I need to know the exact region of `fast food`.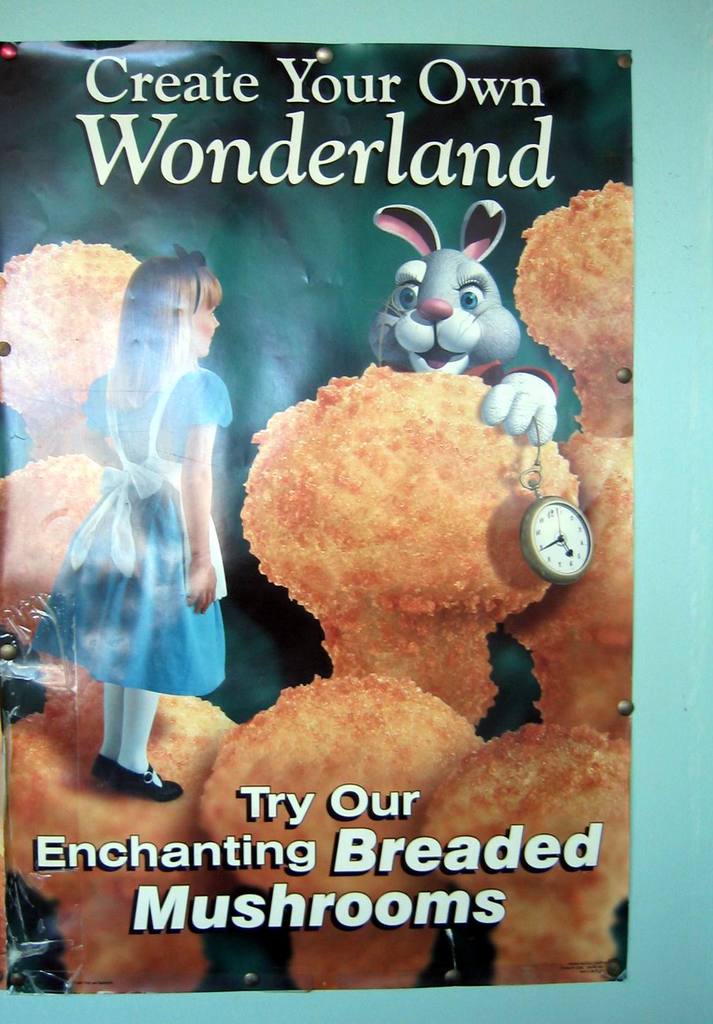
Region: {"left": 416, "top": 723, "right": 641, "bottom": 967}.
